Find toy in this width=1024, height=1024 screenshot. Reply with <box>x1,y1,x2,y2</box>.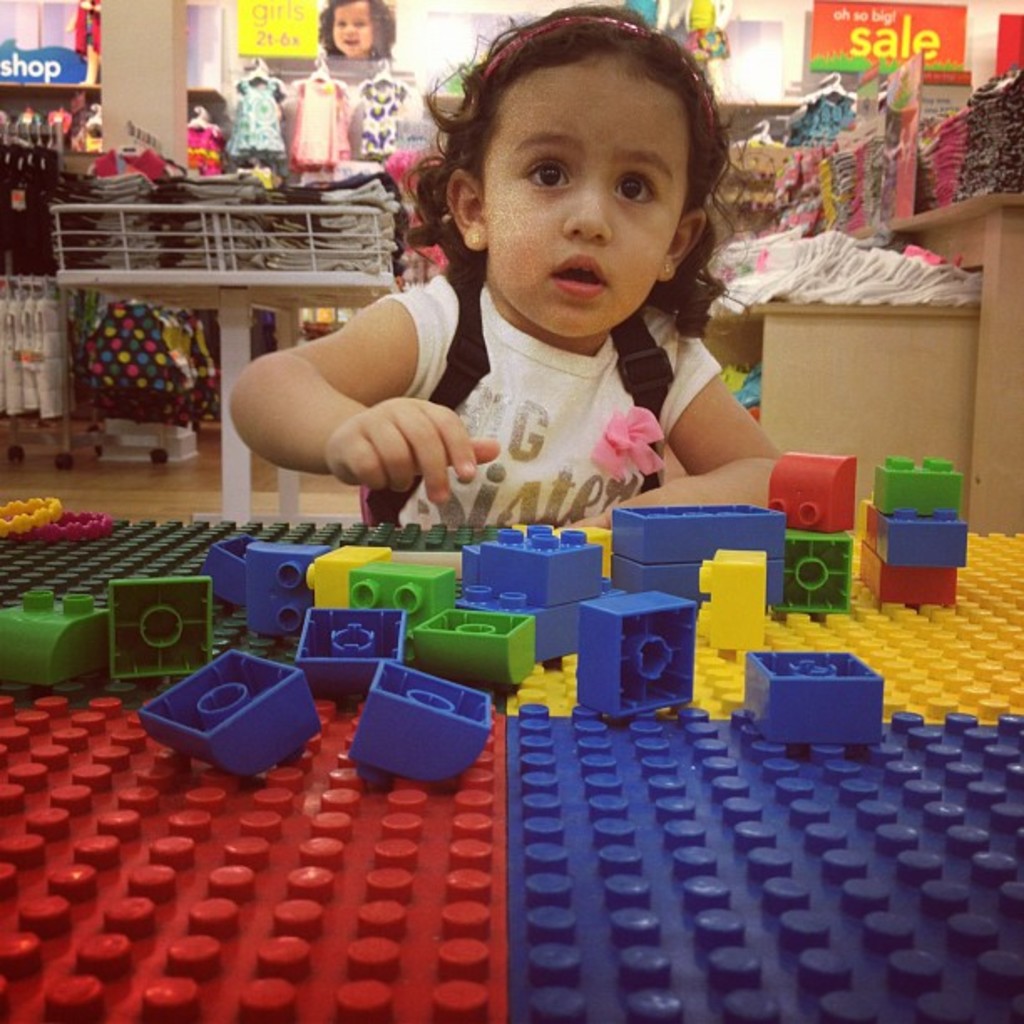
<box>460,544,482,591</box>.
